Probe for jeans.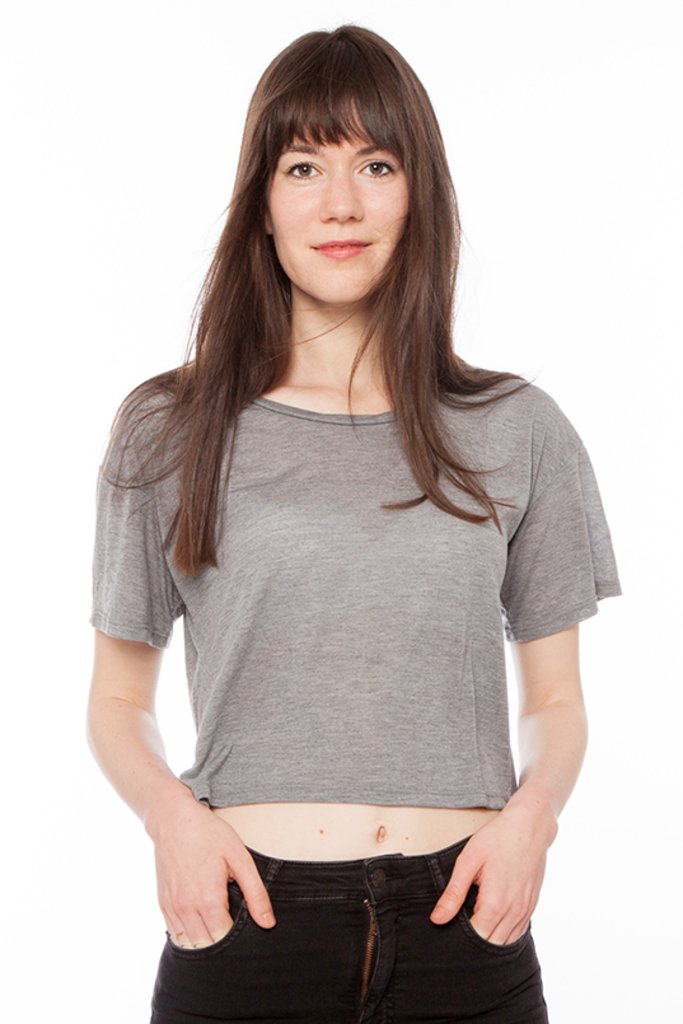
Probe result: <bbox>148, 834, 556, 1023</bbox>.
